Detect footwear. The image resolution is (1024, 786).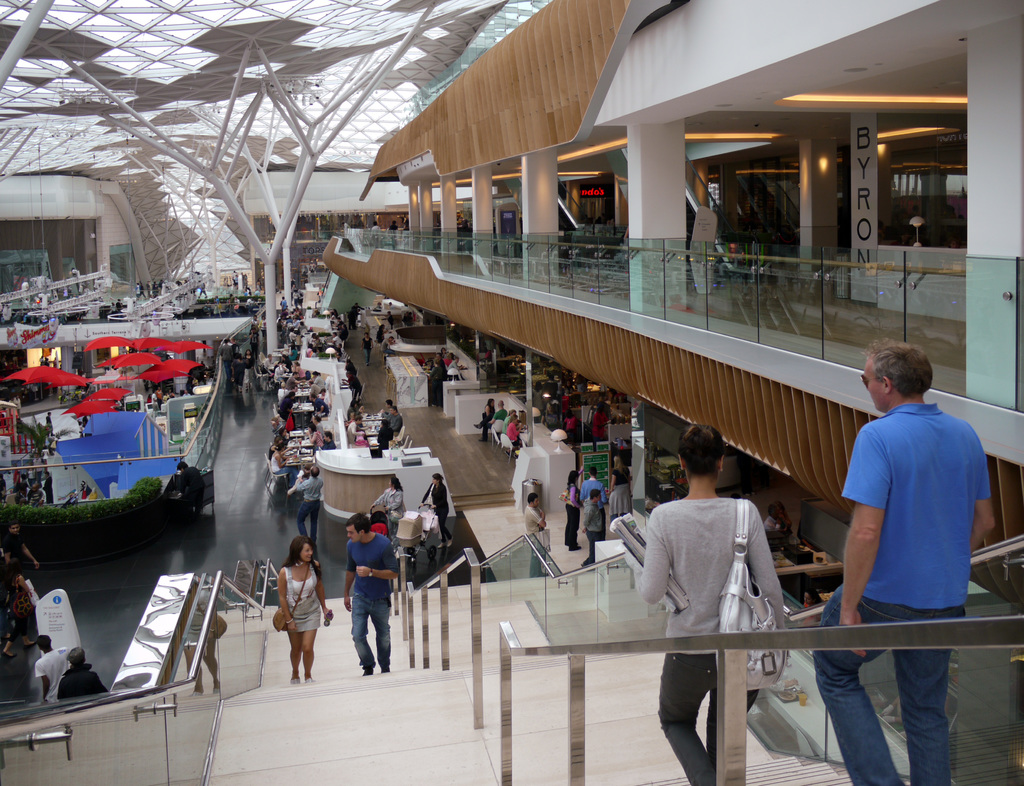
478 438 482 441.
